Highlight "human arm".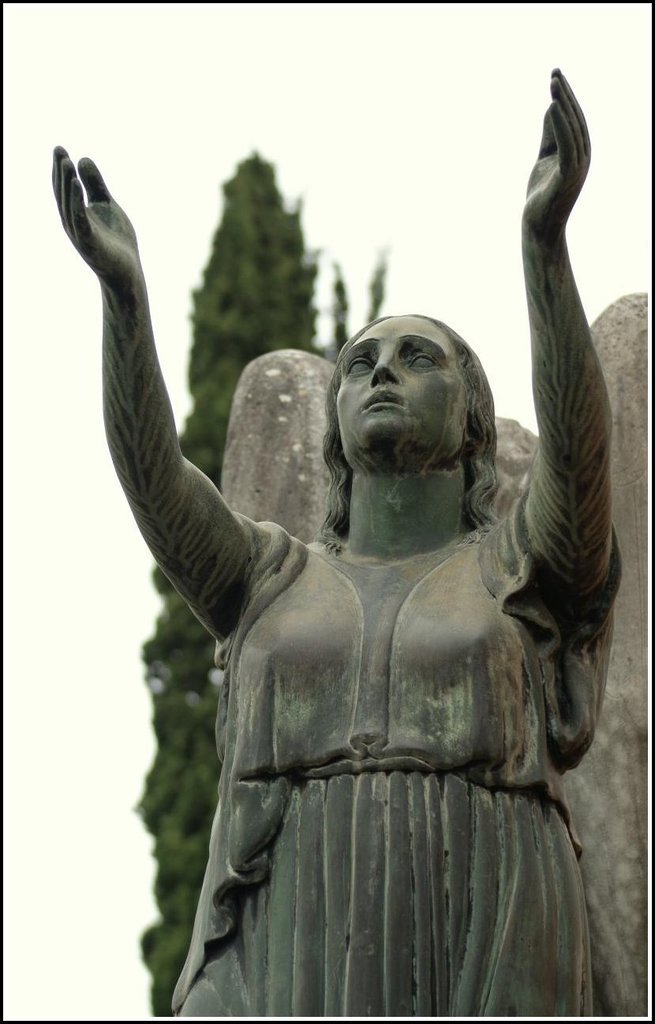
Highlighted region: bbox=(78, 189, 312, 672).
